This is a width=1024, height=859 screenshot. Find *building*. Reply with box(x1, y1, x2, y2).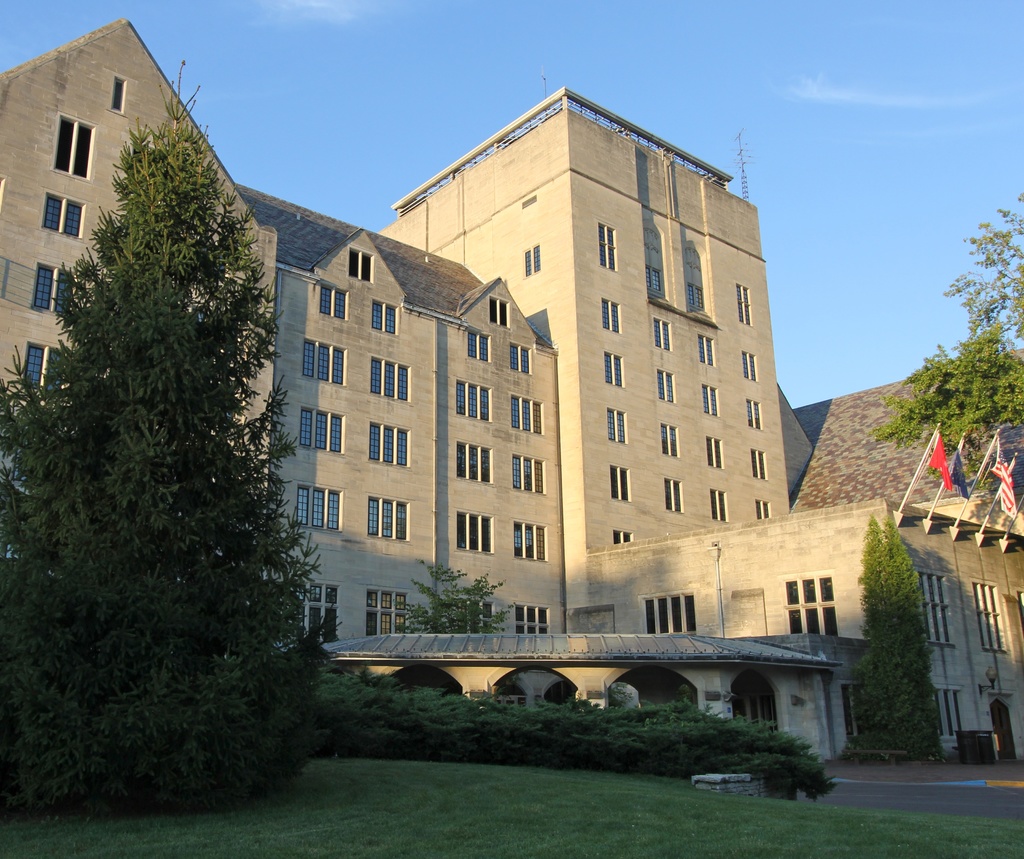
box(0, 16, 1023, 768).
